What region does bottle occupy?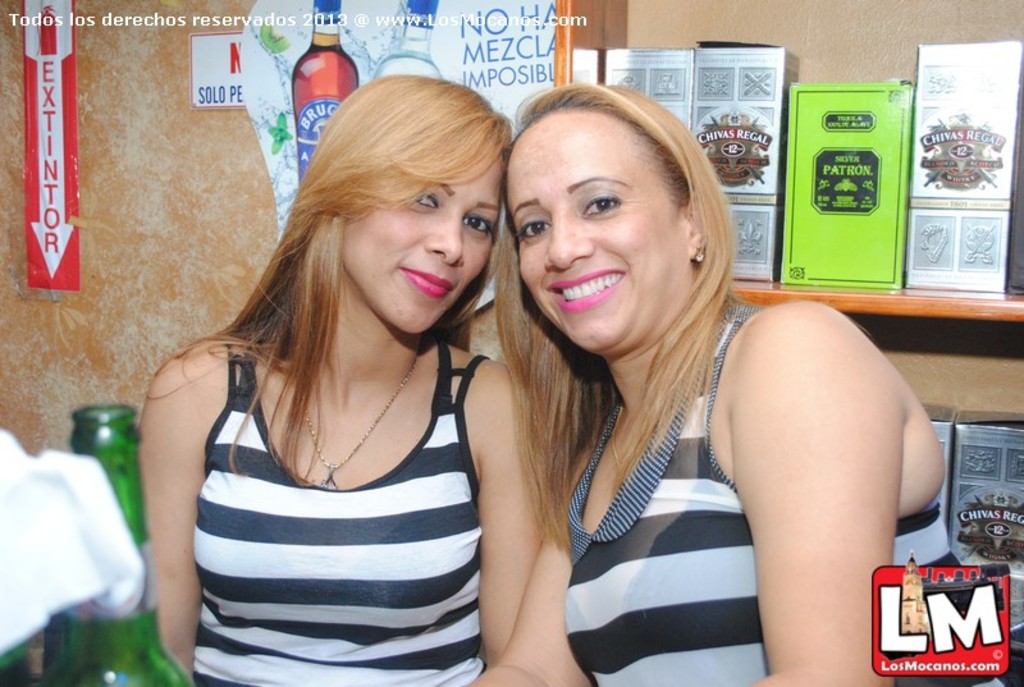
crop(289, 0, 362, 202).
